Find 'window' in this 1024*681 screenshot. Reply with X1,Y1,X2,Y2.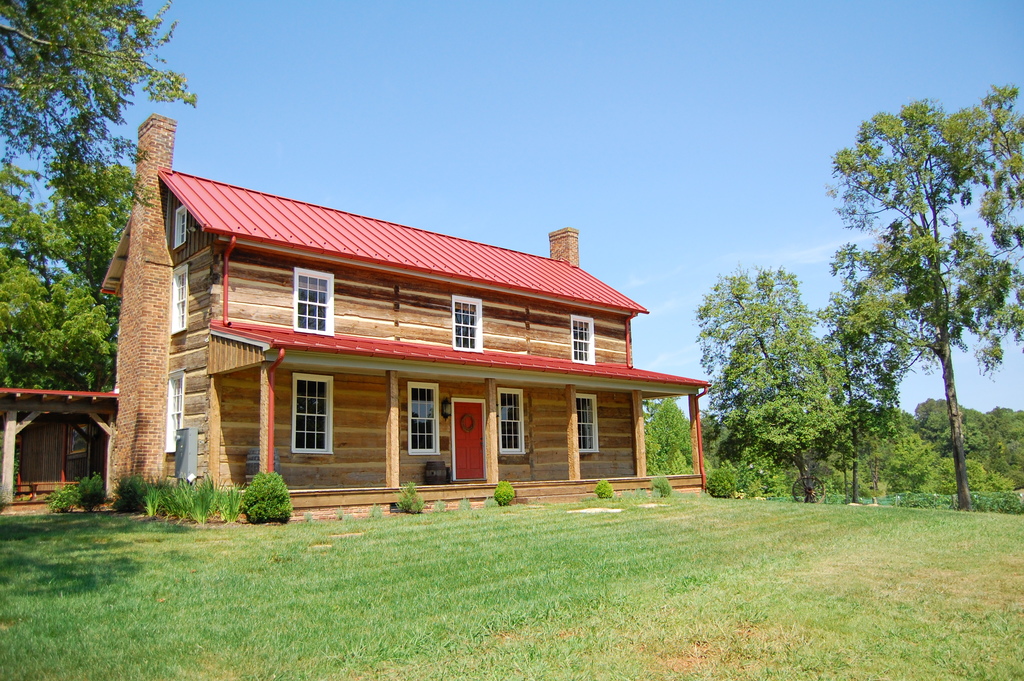
175,208,188,250.
